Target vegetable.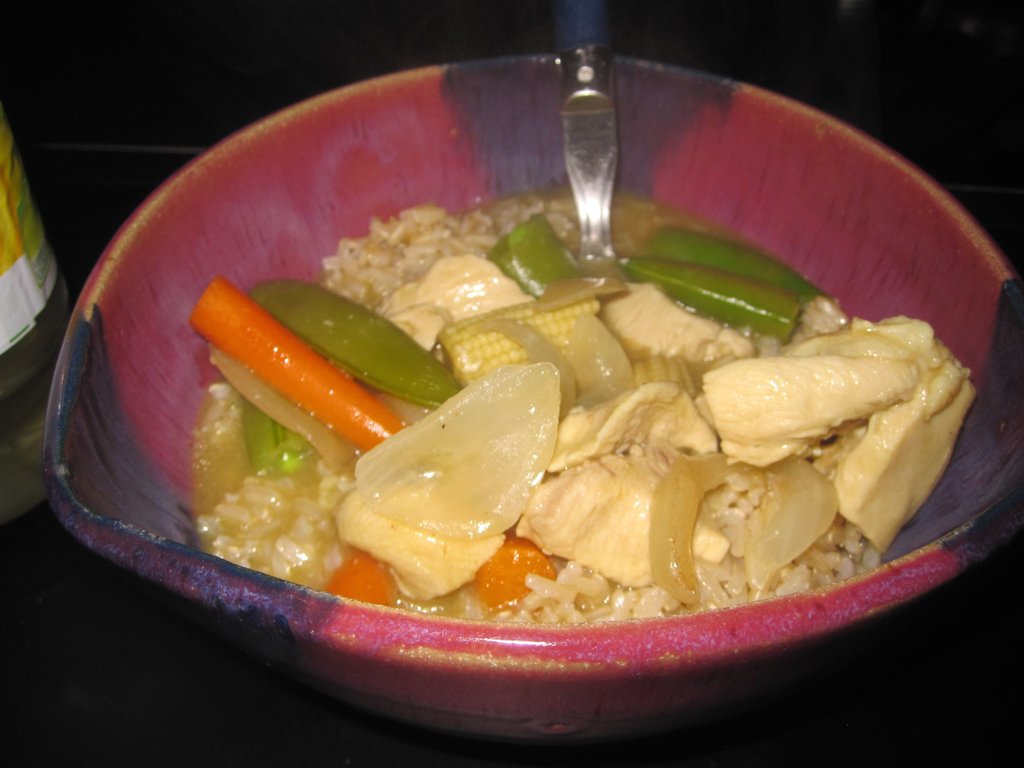
Target region: [350, 362, 556, 526].
